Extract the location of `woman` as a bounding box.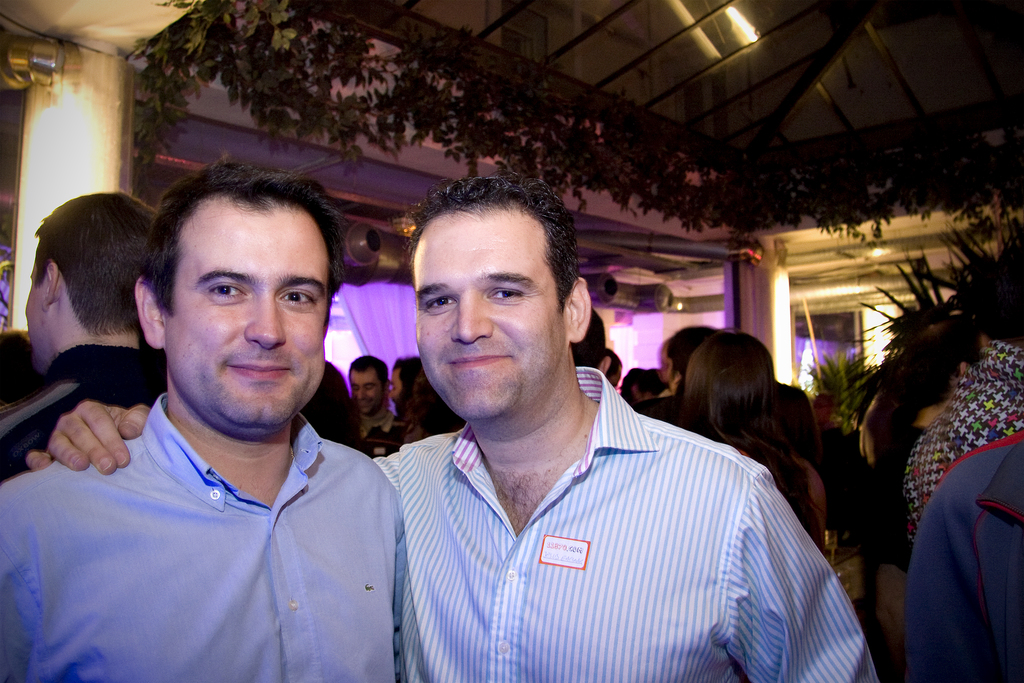
<bbox>858, 318, 995, 636</bbox>.
